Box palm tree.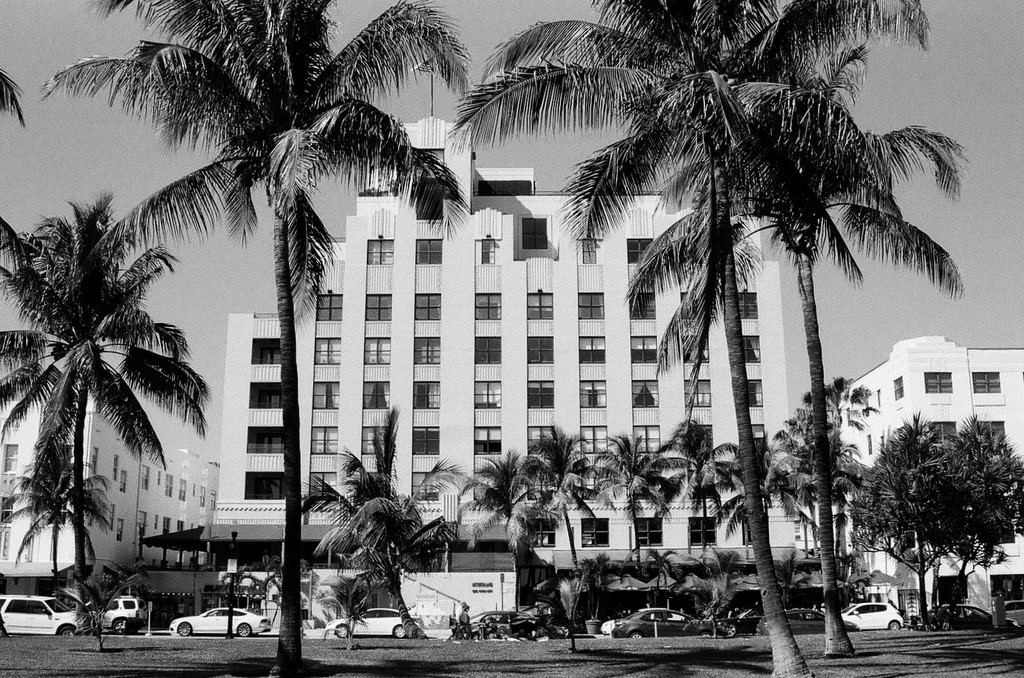
(590,443,666,590).
